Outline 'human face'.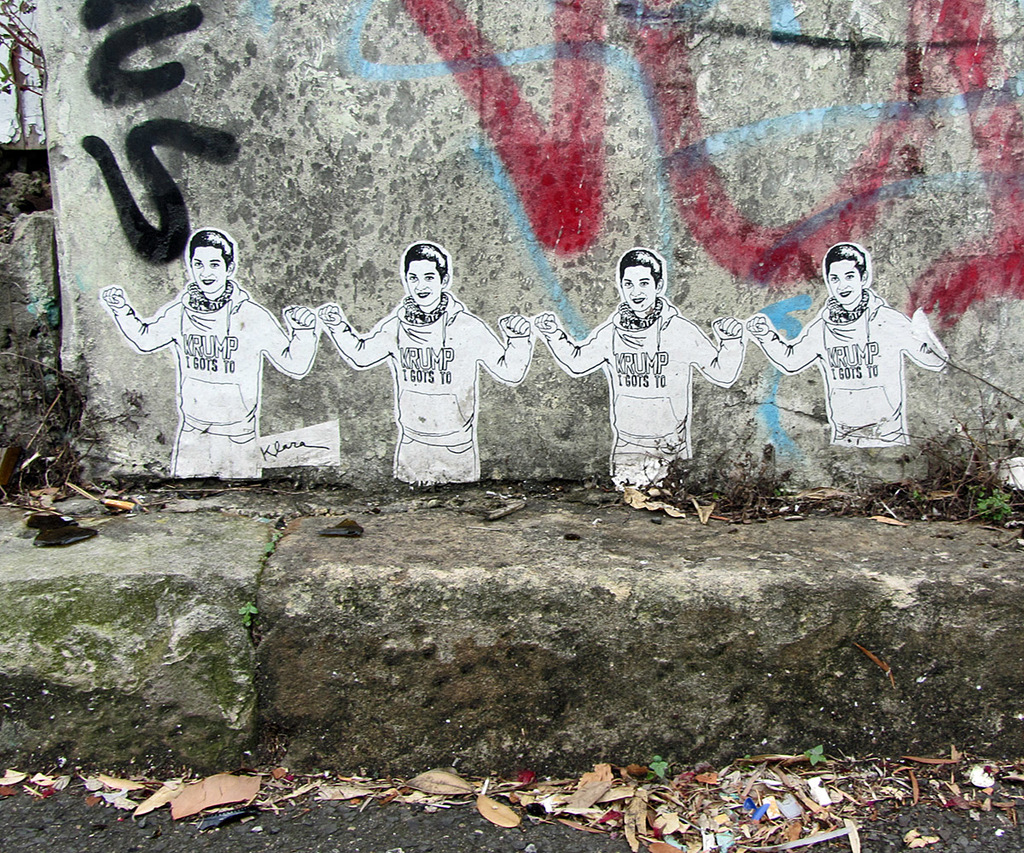
Outline: box(828, 260, 858, 308).
